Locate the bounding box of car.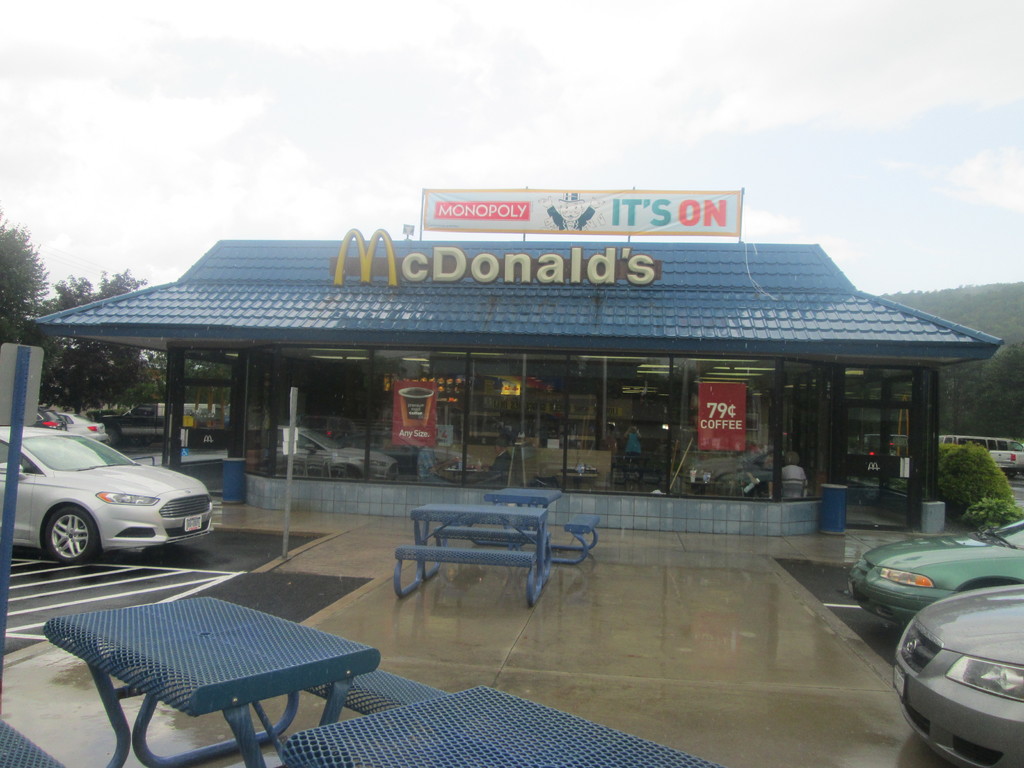
Bounding box: box(40, 409, 64, 433).
